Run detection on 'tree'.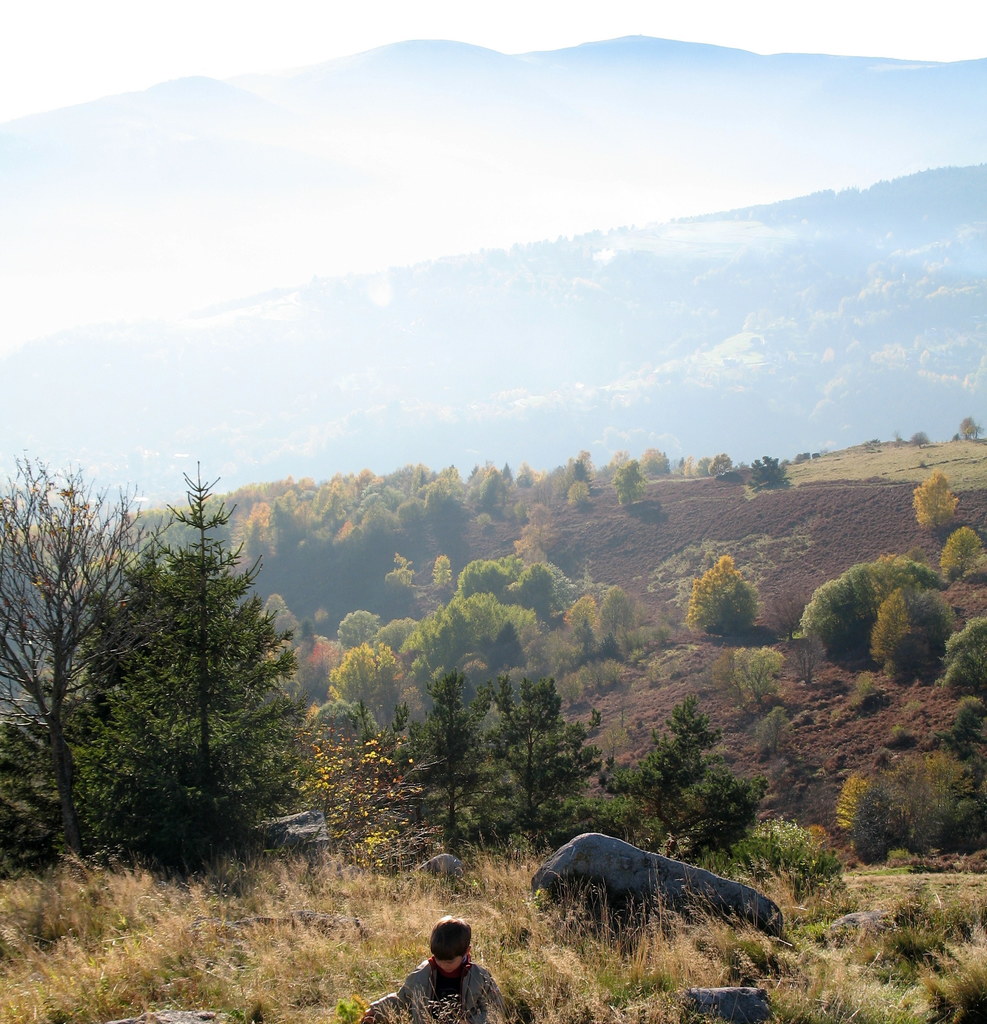
Result: region(408, 663, 474, 850).
